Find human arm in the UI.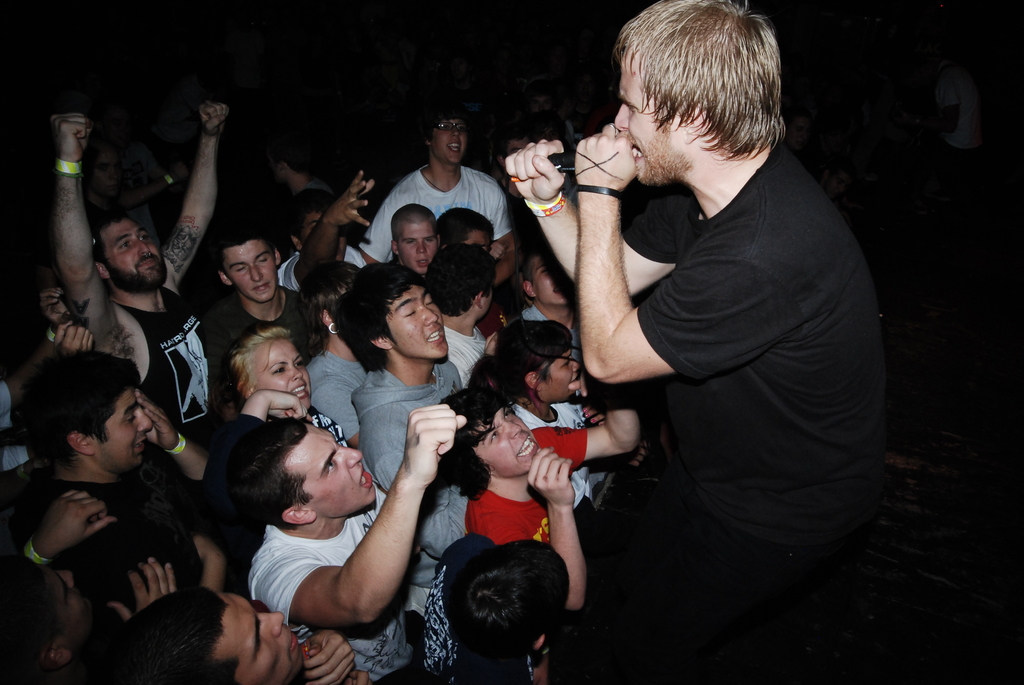
UI element at [470, 447, 593, 615].
